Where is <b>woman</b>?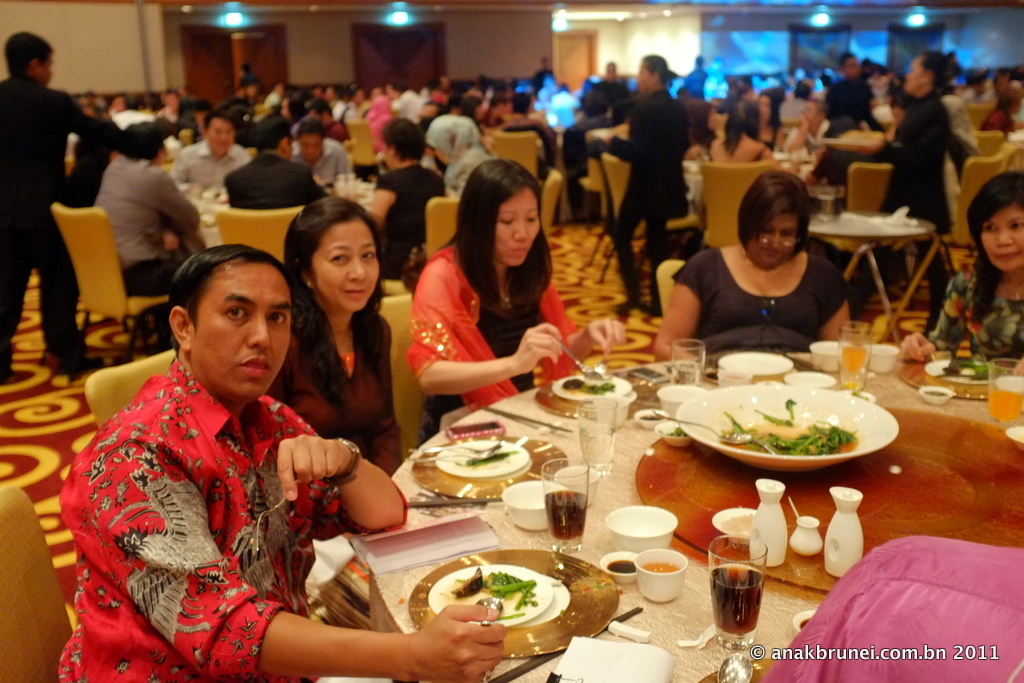
select_region(643, 168, 851, 362).
